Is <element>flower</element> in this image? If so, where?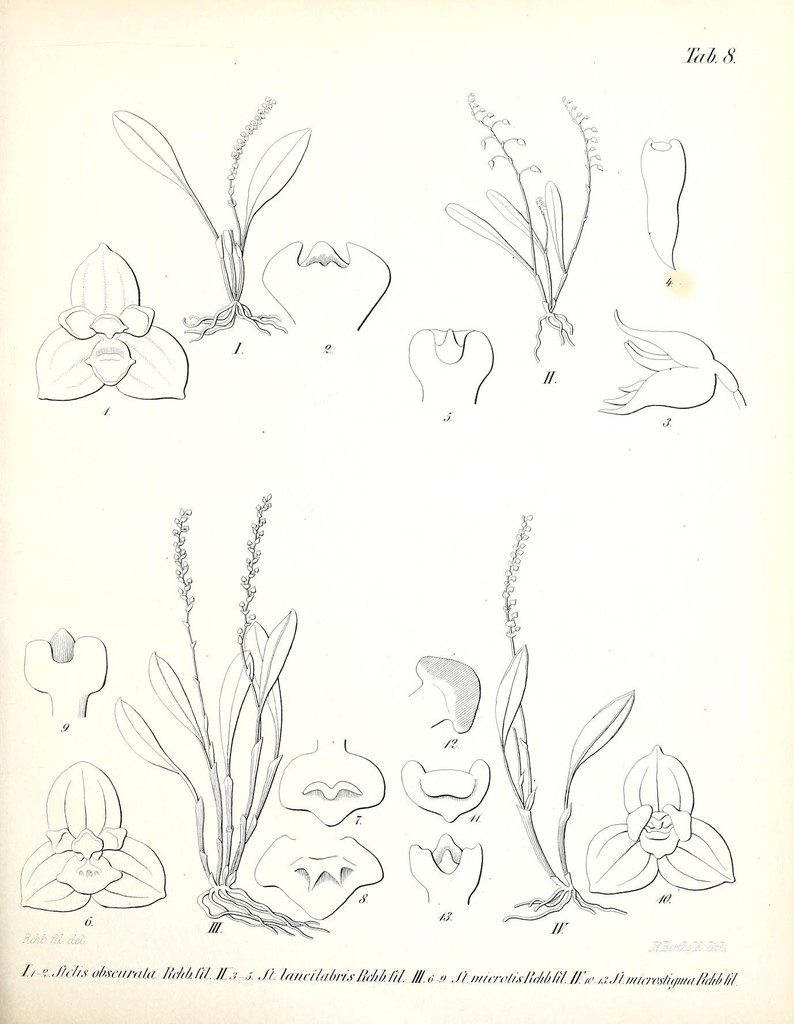
Yes, at region(590, 300, 750, 420).
